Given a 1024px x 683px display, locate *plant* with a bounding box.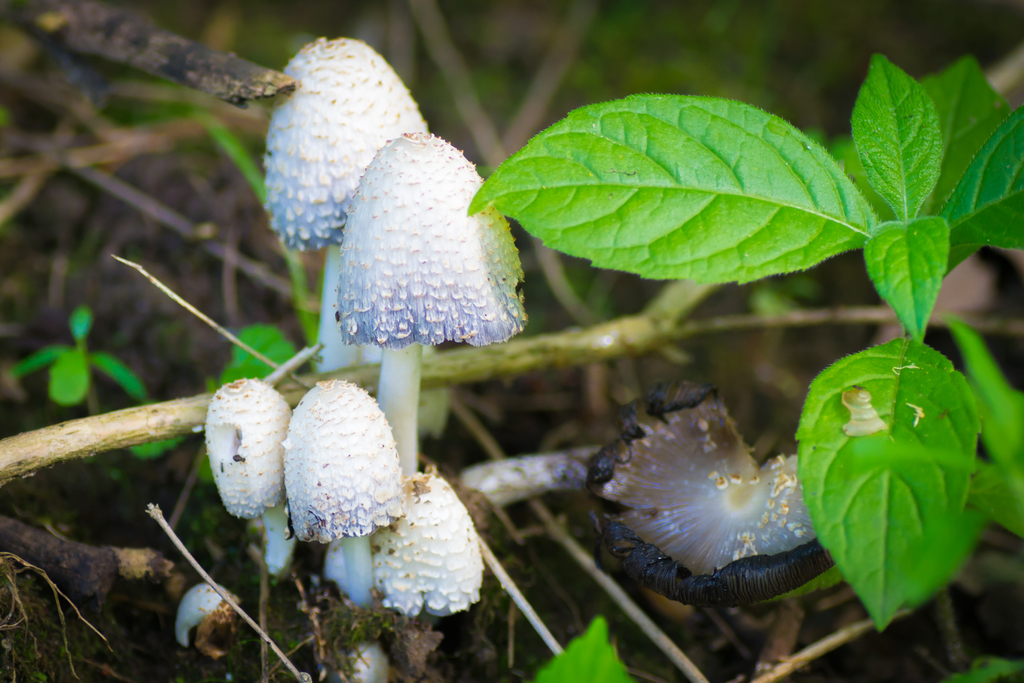
Located: <region>13, 304, 152, 425</region>.
